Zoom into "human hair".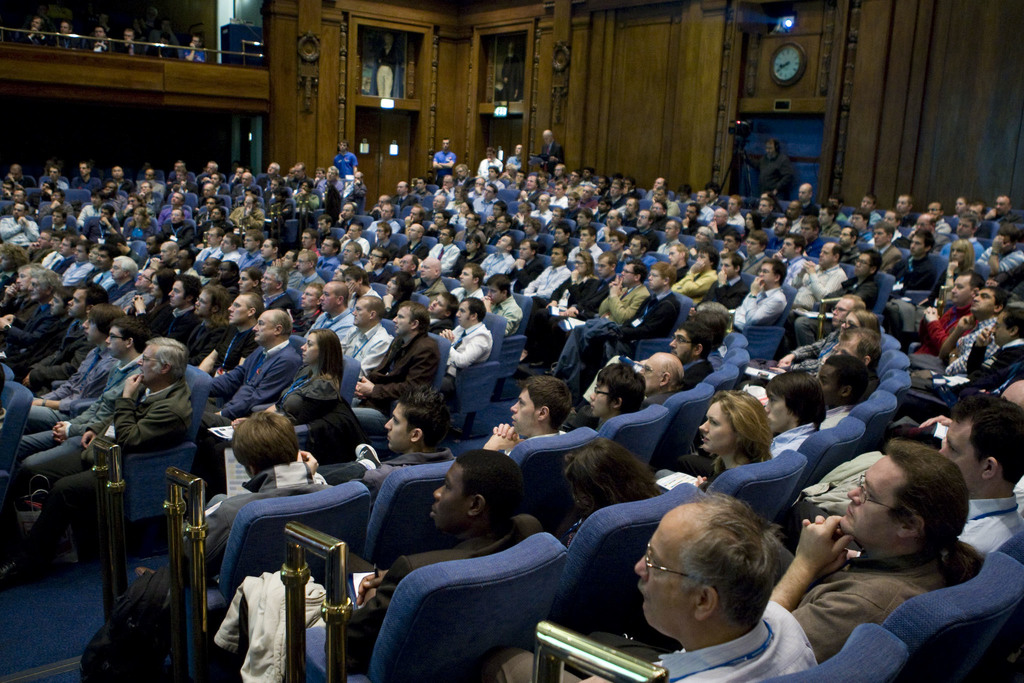
Zoom target: (x1=684, y1=491, x2=783, y2=626).
